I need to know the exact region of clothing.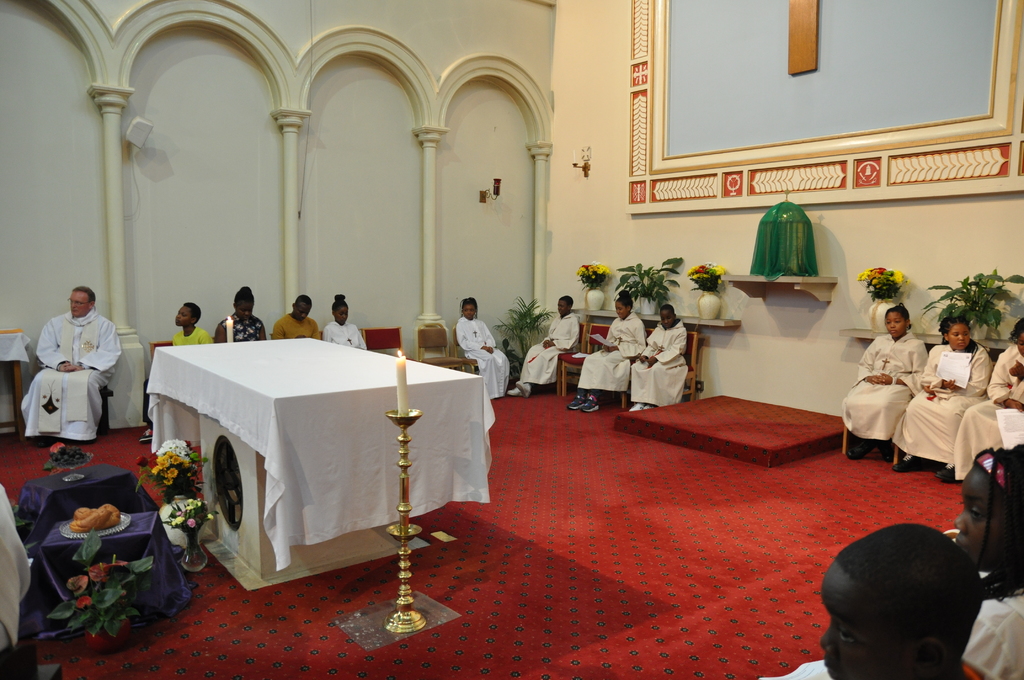
Region: (x1=454, y1=313, x2=511, y2=401).
